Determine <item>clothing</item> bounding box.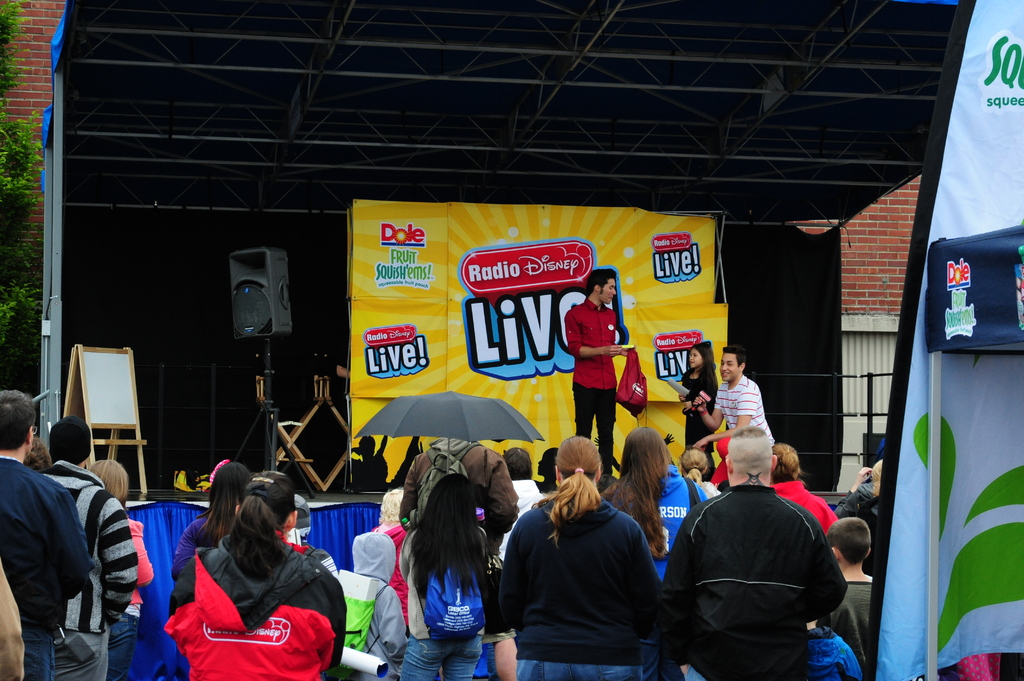
Determined: 660/479/847/680.
